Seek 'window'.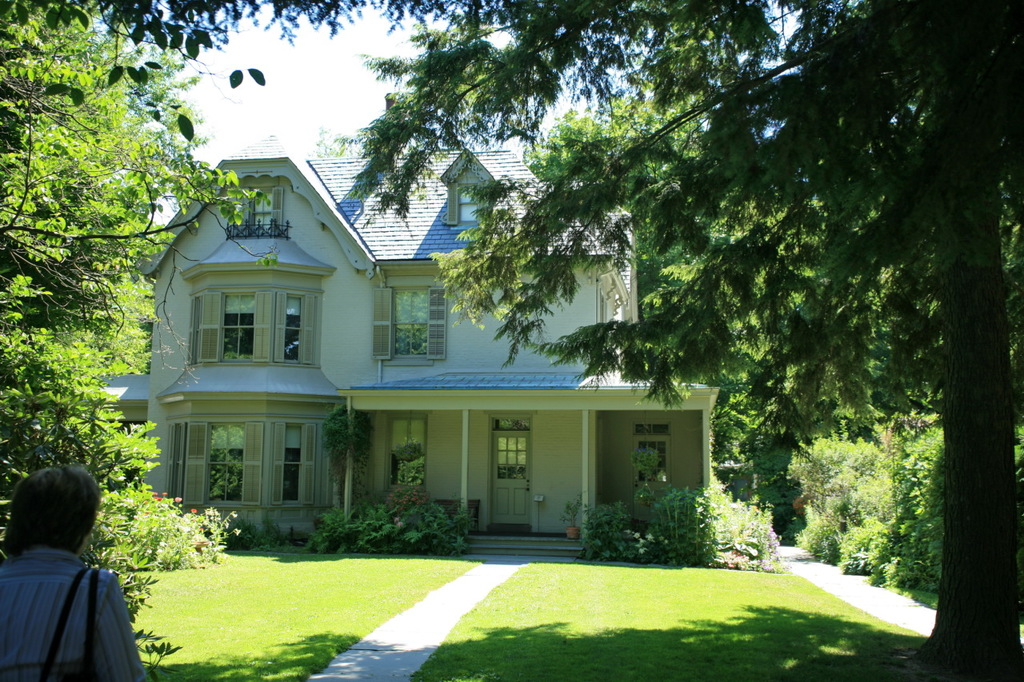
(left=458, top=185, right=482, bottom=221).
